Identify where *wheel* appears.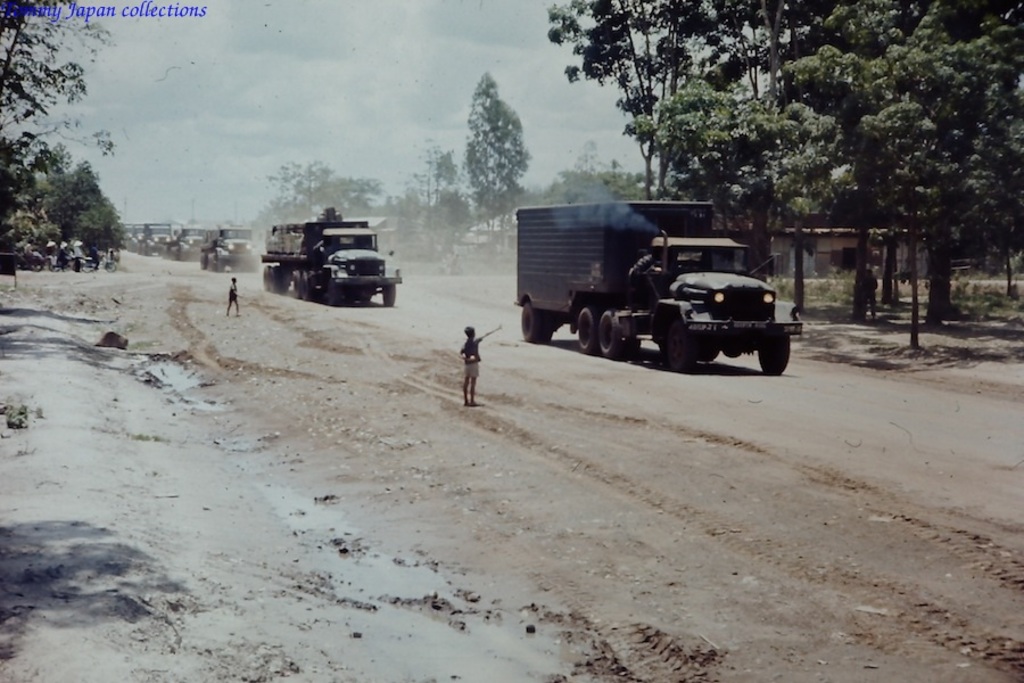
Appears at (383,286,395,308).
